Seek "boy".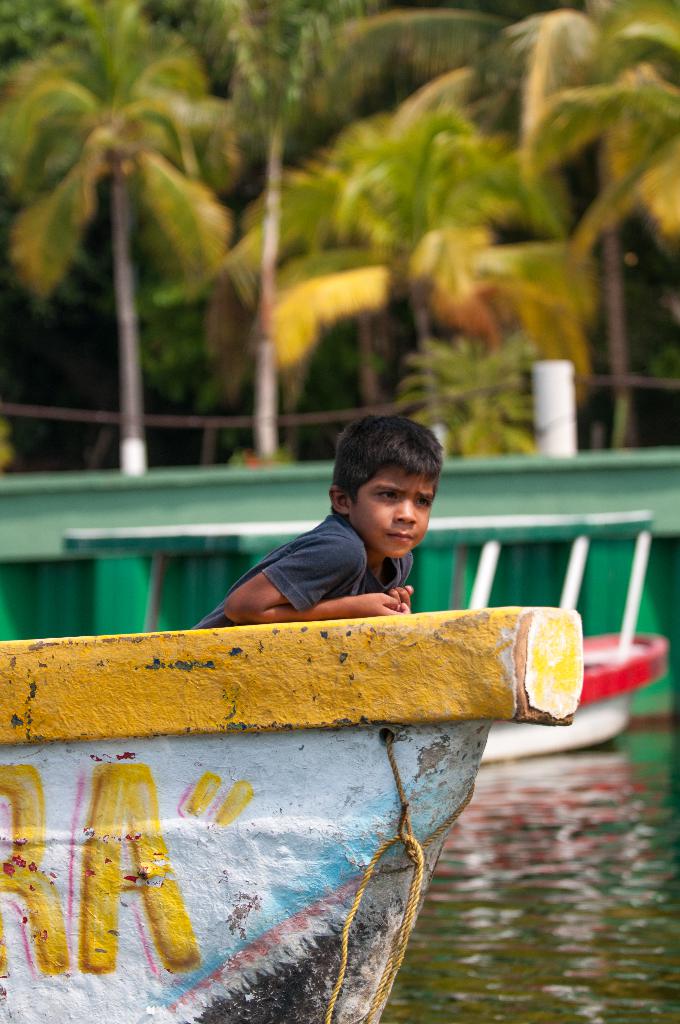
189, 413, 448, 631.
